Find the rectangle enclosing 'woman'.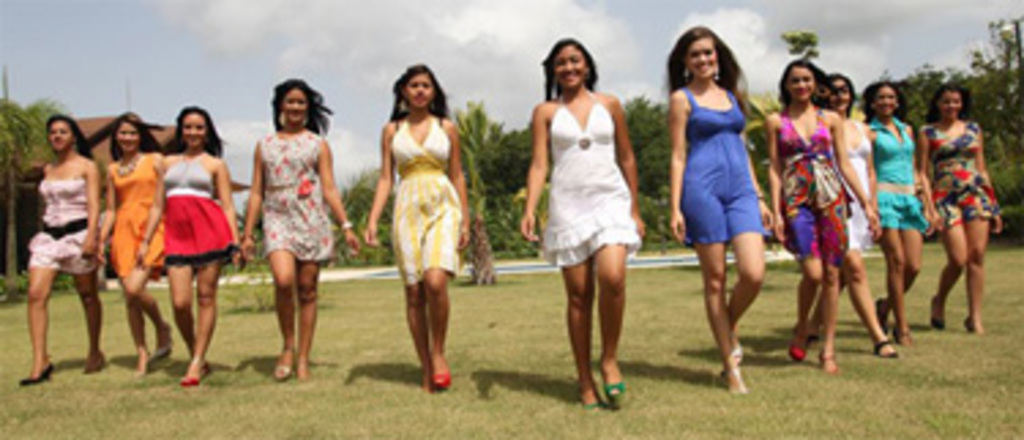
{"left": 96, "top": 109, "right": 161, "bottom": 377}.
